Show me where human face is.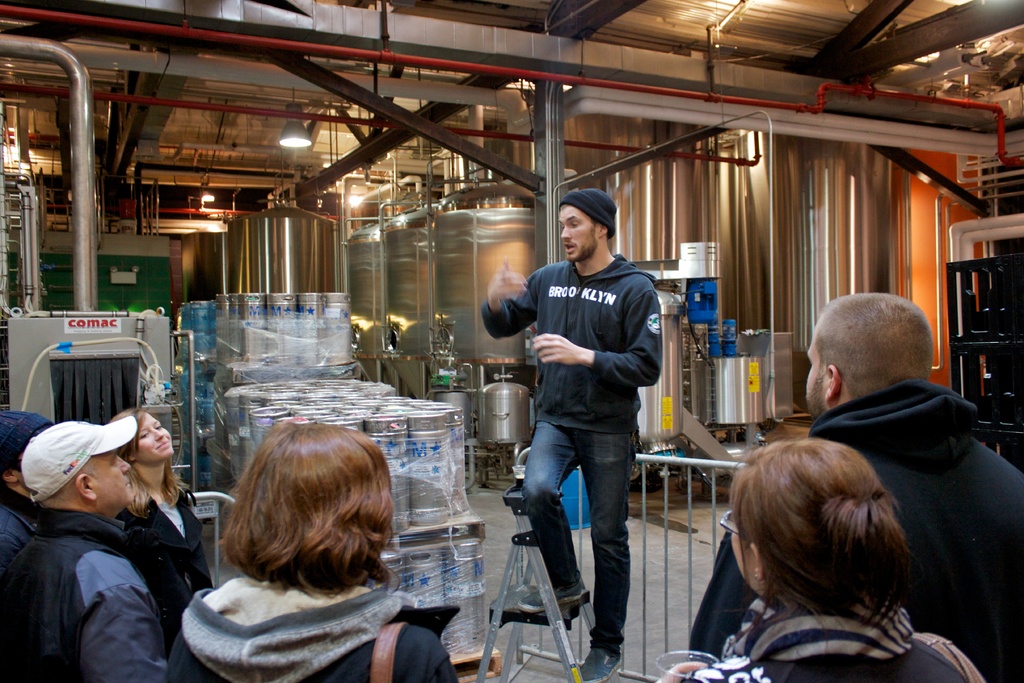
human face is at <box>558,207,599,261</box>.
